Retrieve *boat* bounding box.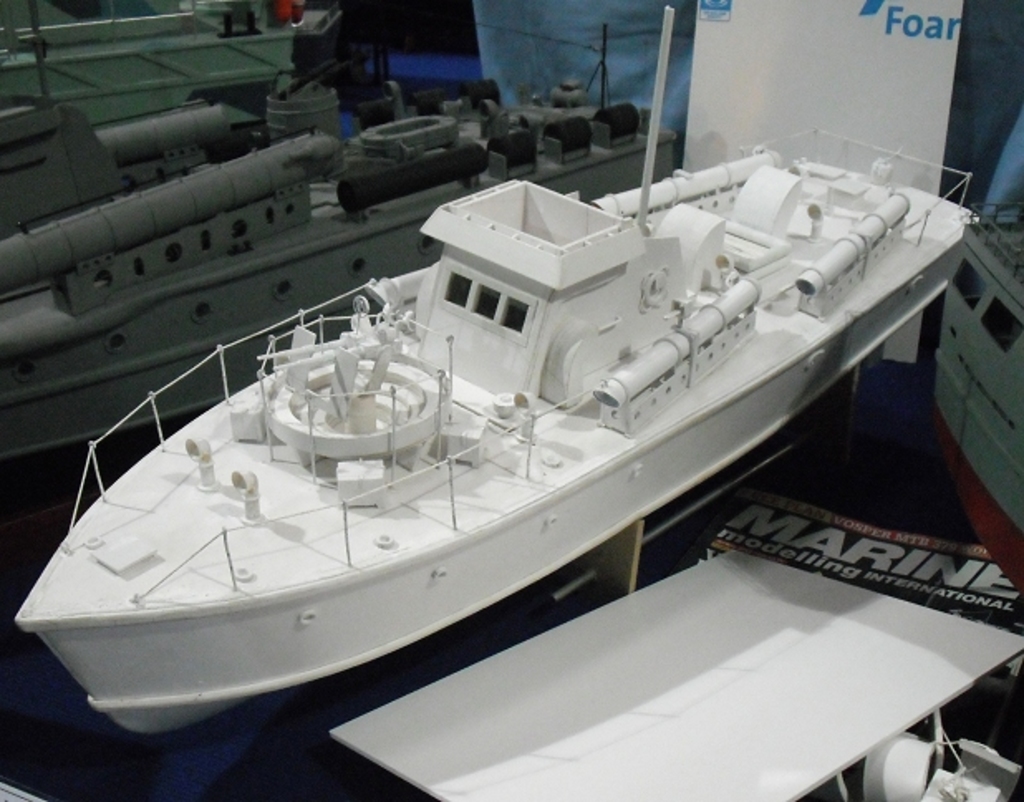
Bounding box: l=0, t=91, r=1019, b=751.
